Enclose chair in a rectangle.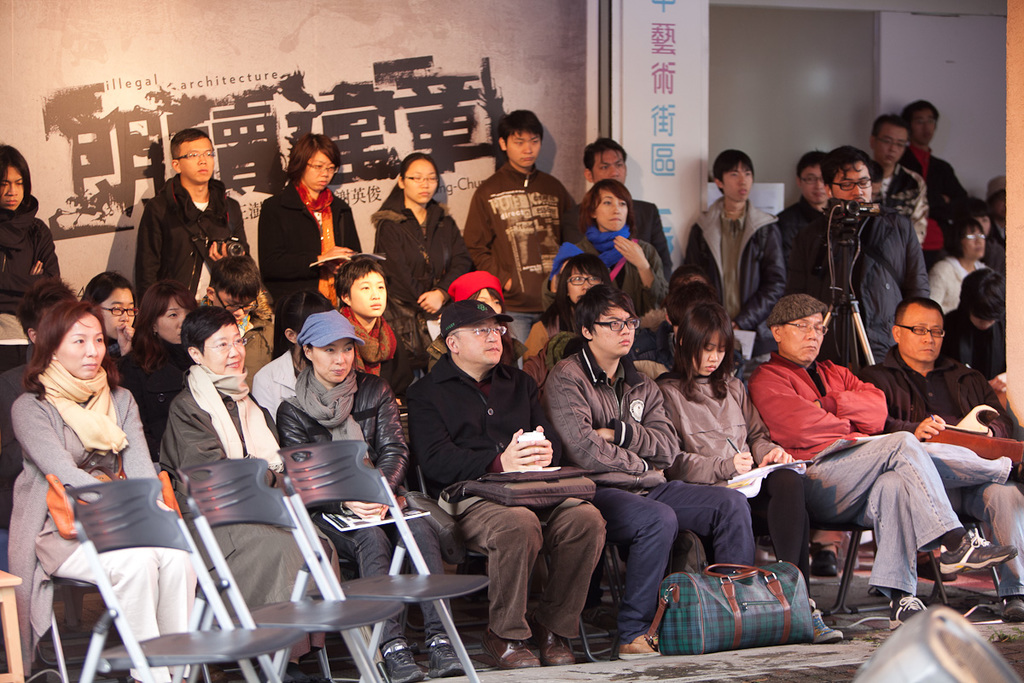
279, 436, 492, 682.
